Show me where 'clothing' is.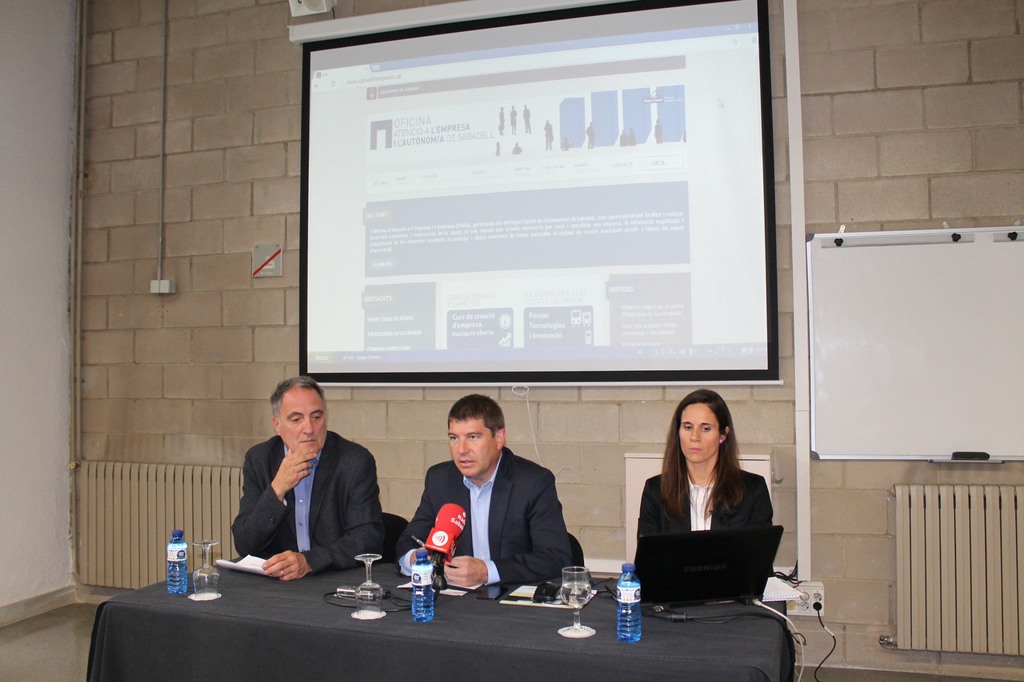
'clothing' is at <region>234, 433, 383, 575</region>.
